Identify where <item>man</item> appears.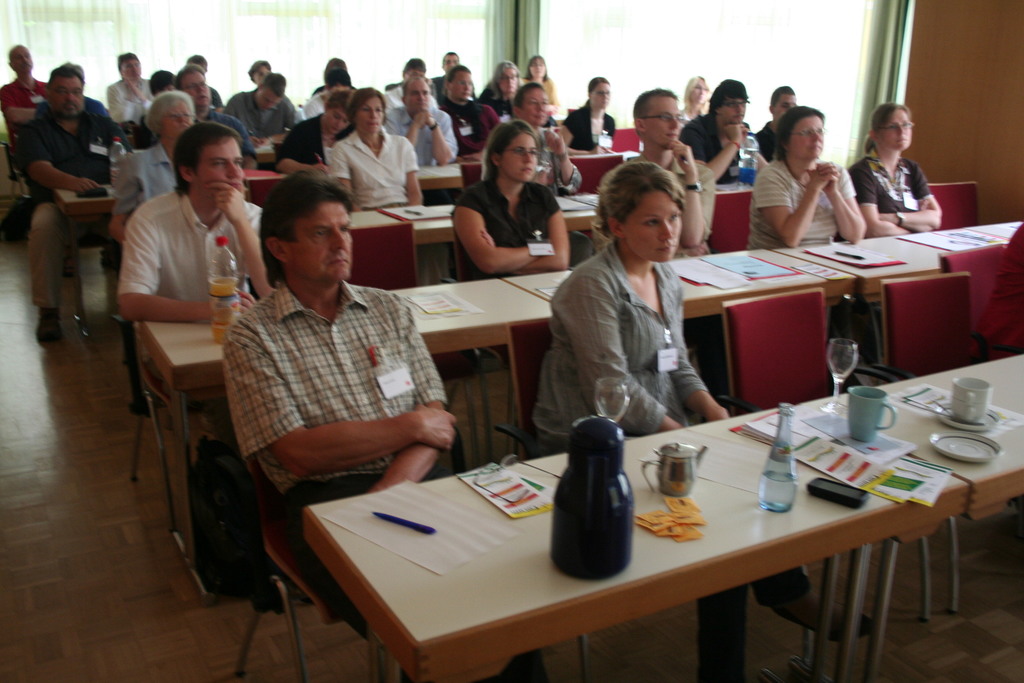
Appears at crop(675, 79, 759, 180).
